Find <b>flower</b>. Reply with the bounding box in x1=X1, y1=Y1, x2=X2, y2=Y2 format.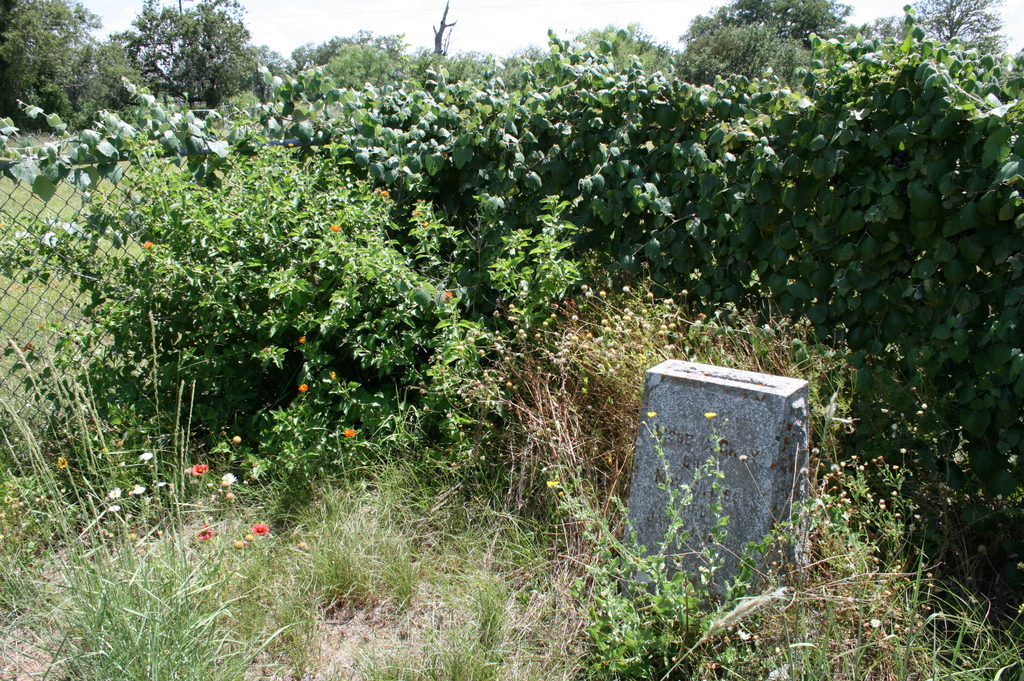
x1=104, y1=504, x2=124, y2=514.
